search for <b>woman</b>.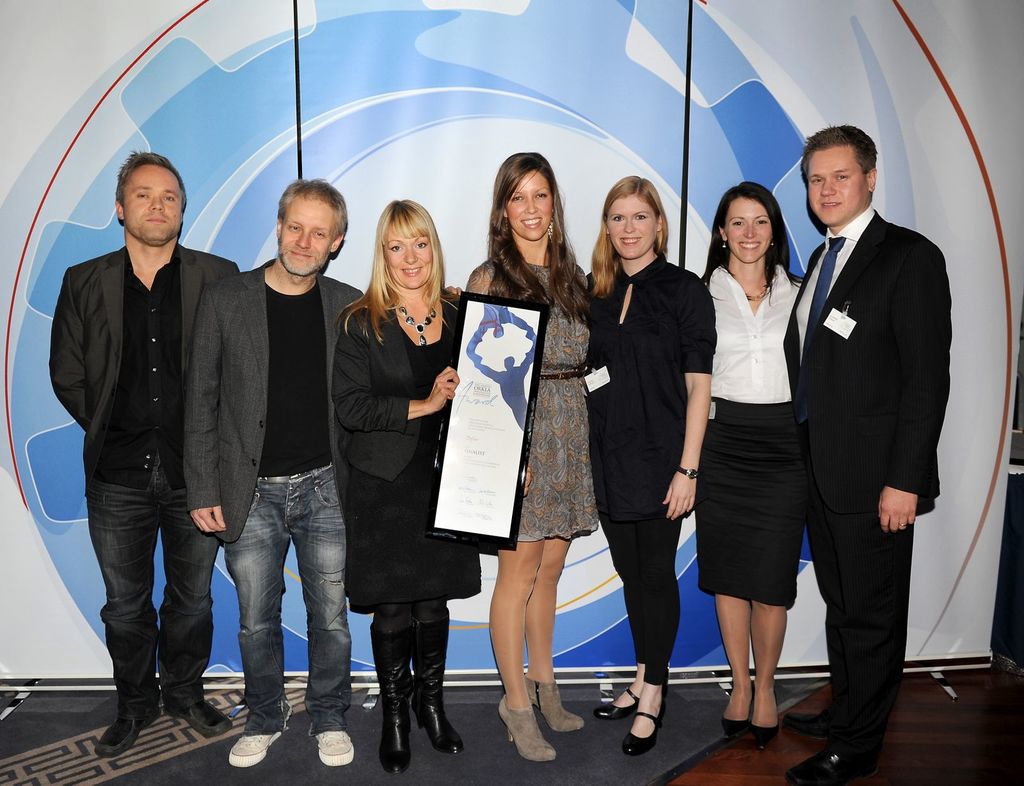
Found at {"left": 698, "top": 180, "right": 803, "bottom": 753}.
